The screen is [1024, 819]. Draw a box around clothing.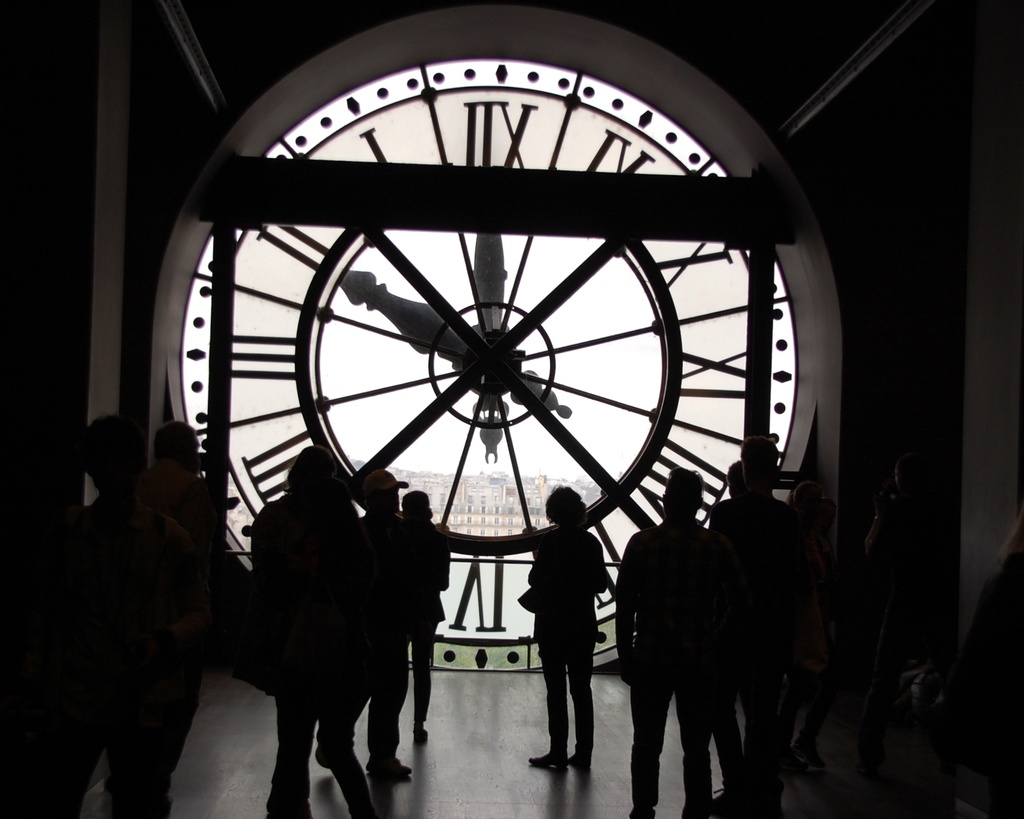
(x1=356, y1=503, x2=422, y2=761).
